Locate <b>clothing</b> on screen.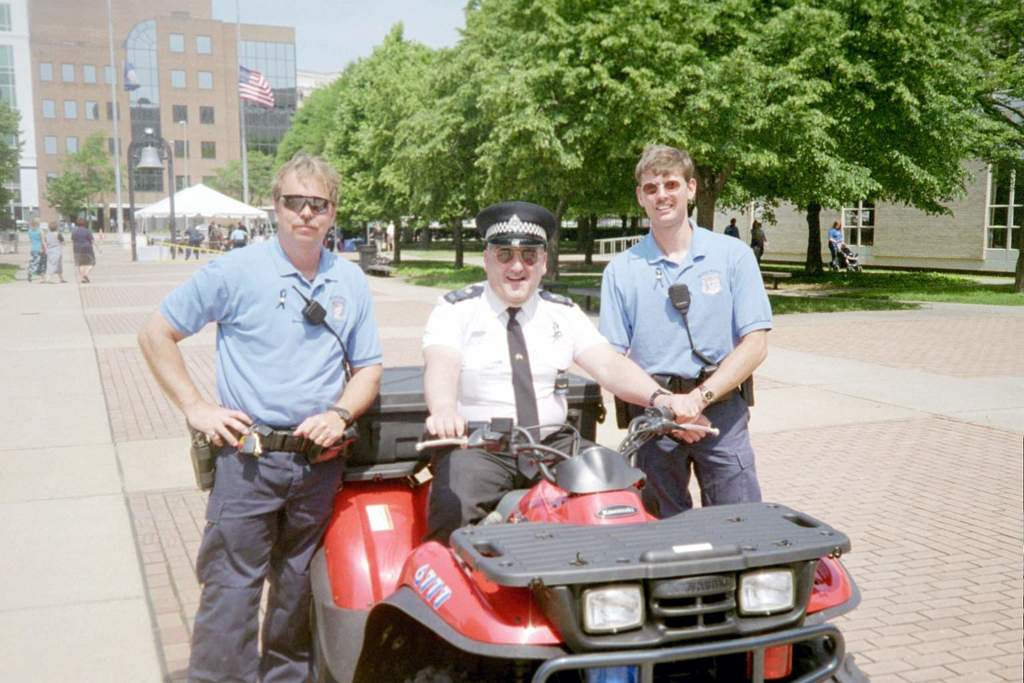
On screen at 28, 226, 45, 279.
